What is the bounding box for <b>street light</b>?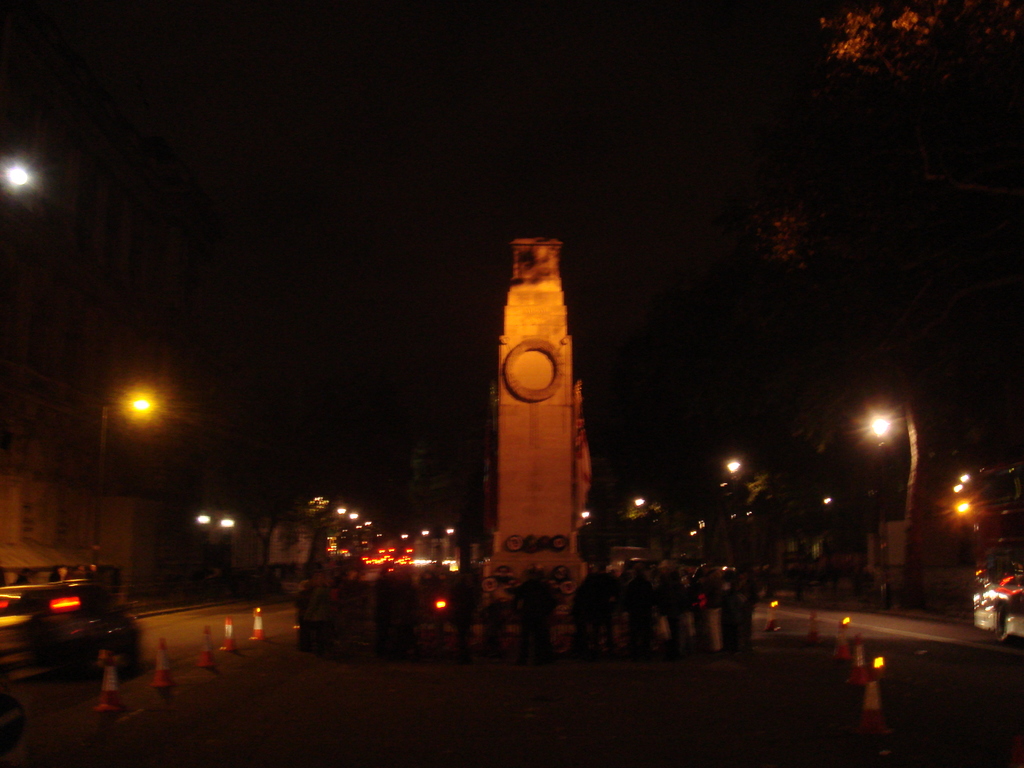
(x1=90, y1=387, x2=172, y2=549).
